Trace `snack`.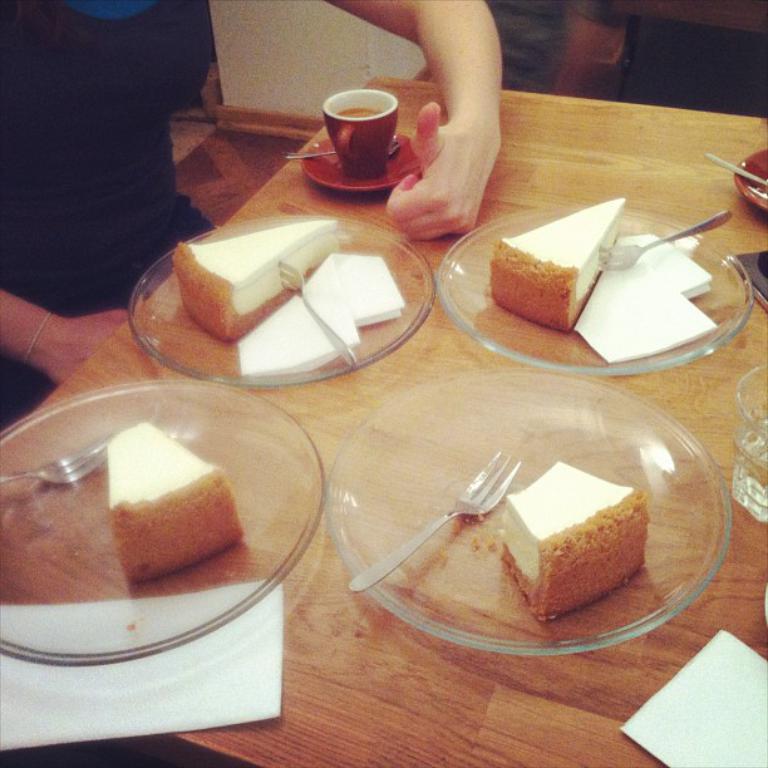
Traced to 493,469,665,622.
